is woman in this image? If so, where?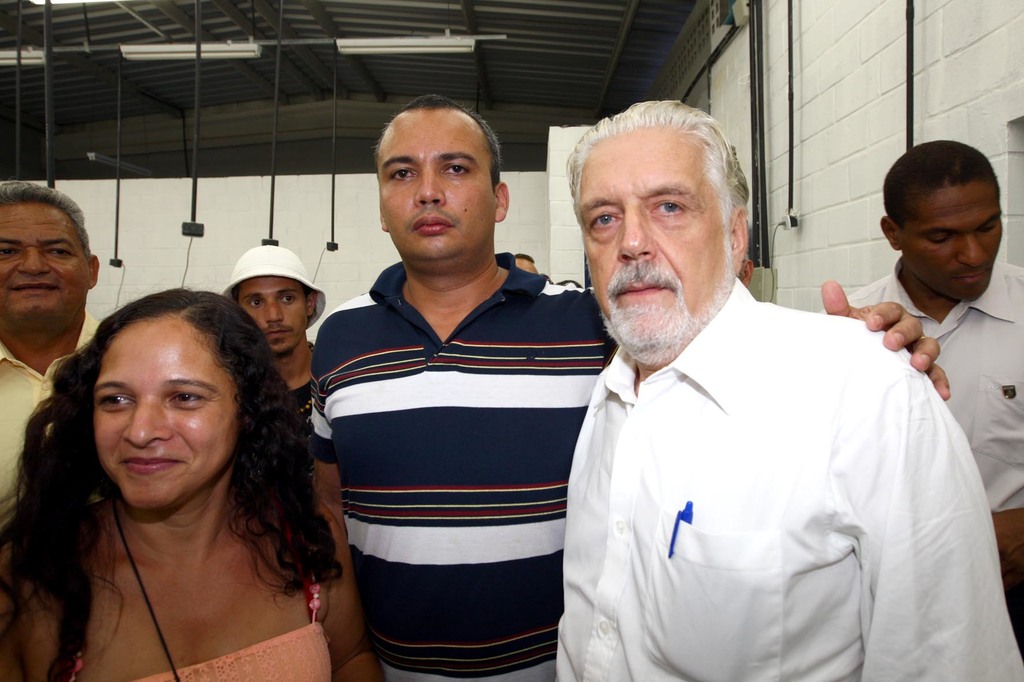
Yes, at <bbox>0, 285, 388, 681</bbox>.
